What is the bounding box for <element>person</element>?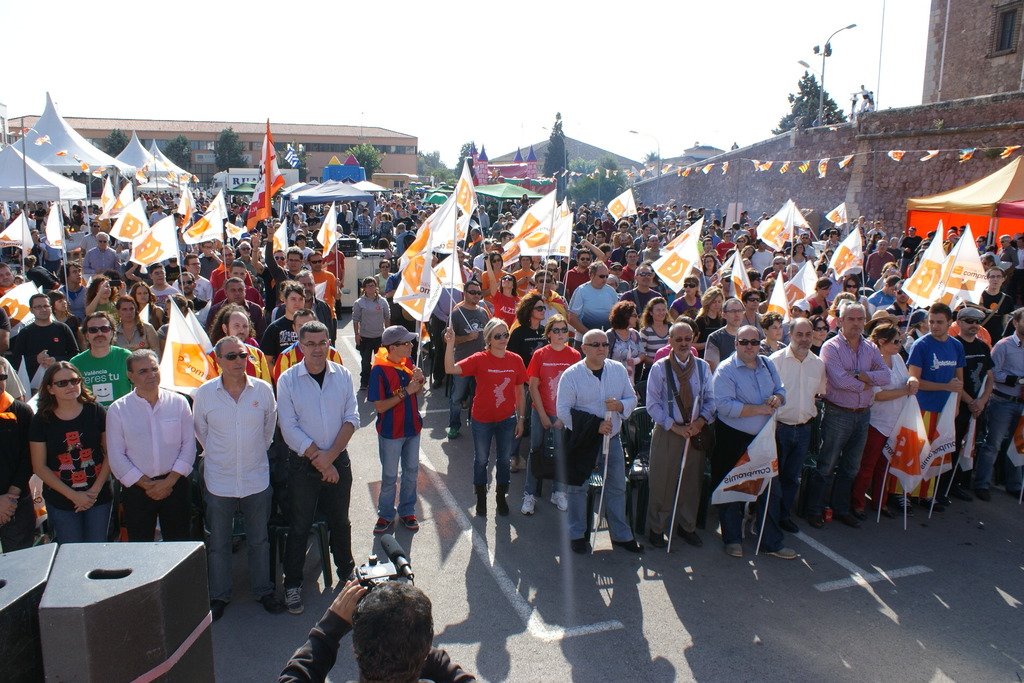
bbox(819, 304, 887, 515).
